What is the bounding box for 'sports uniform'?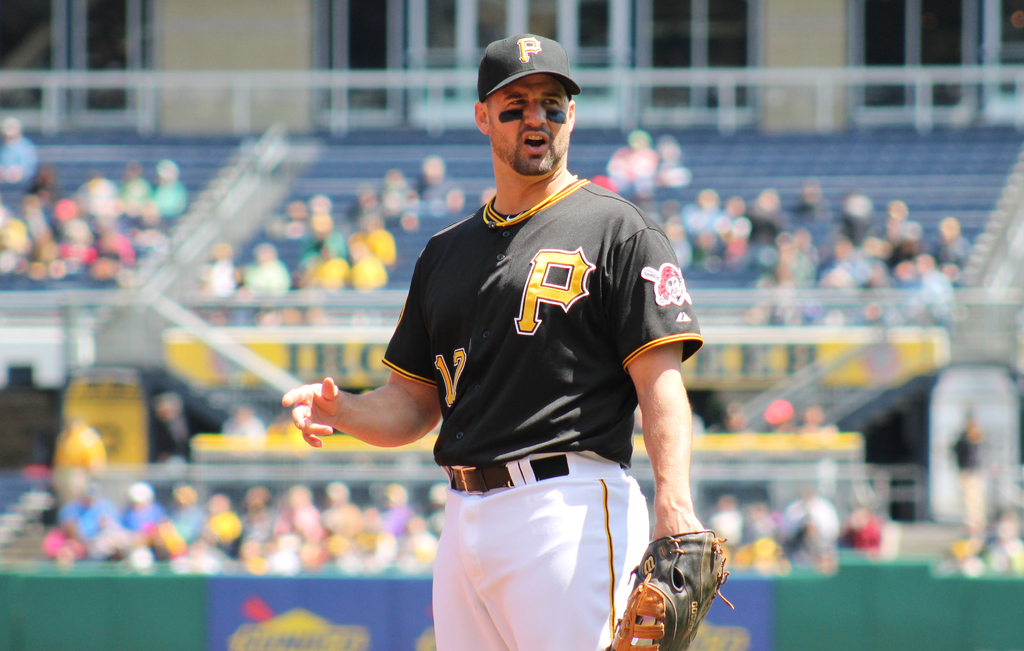
373, 169, 708, 650.
